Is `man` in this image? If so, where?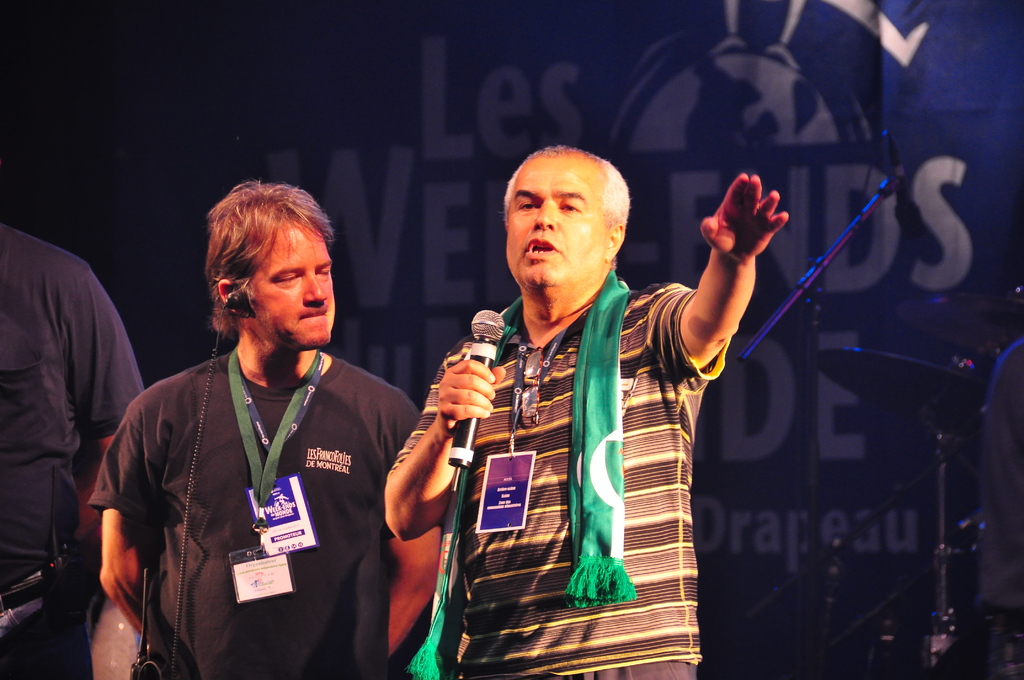
Yes, at x1=81, y1=181, x2=447, y2=679.
